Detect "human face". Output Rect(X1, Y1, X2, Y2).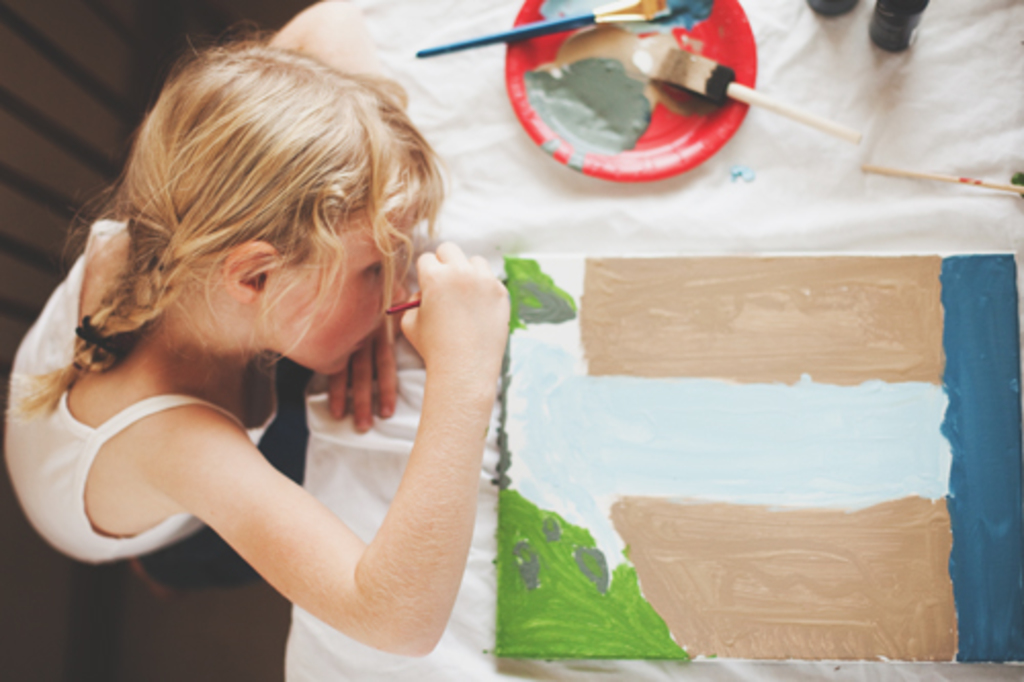
Rect(268, 213, 410, 379).
